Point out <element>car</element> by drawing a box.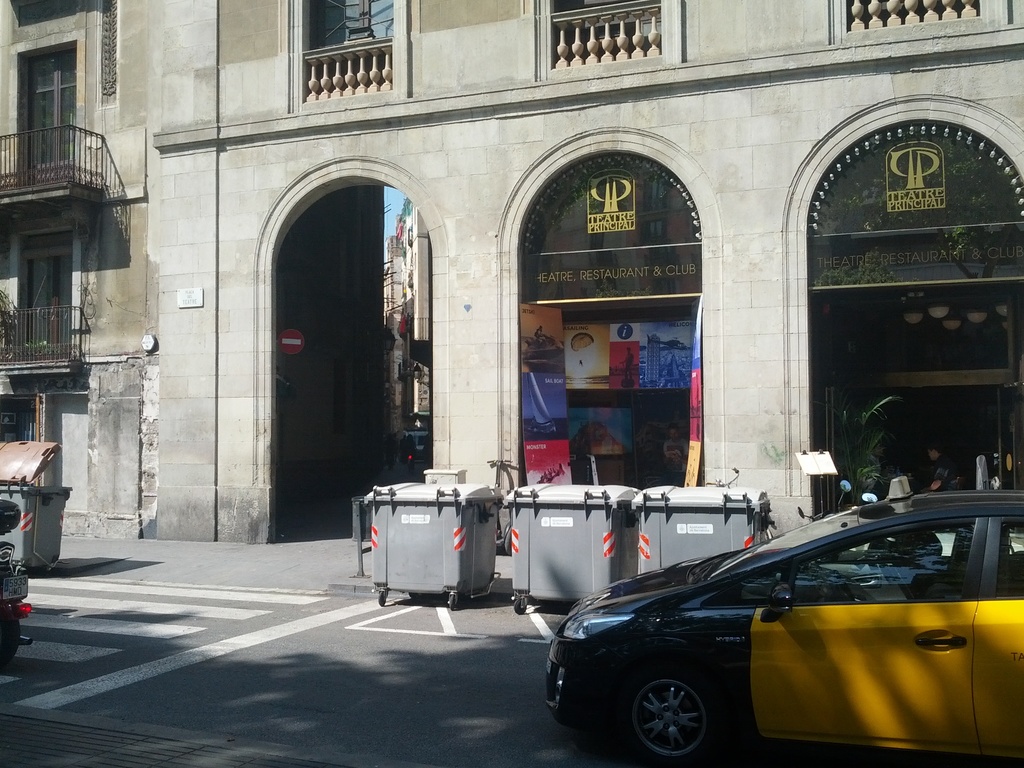
<region>535, 452, 1023, 767</region>.
